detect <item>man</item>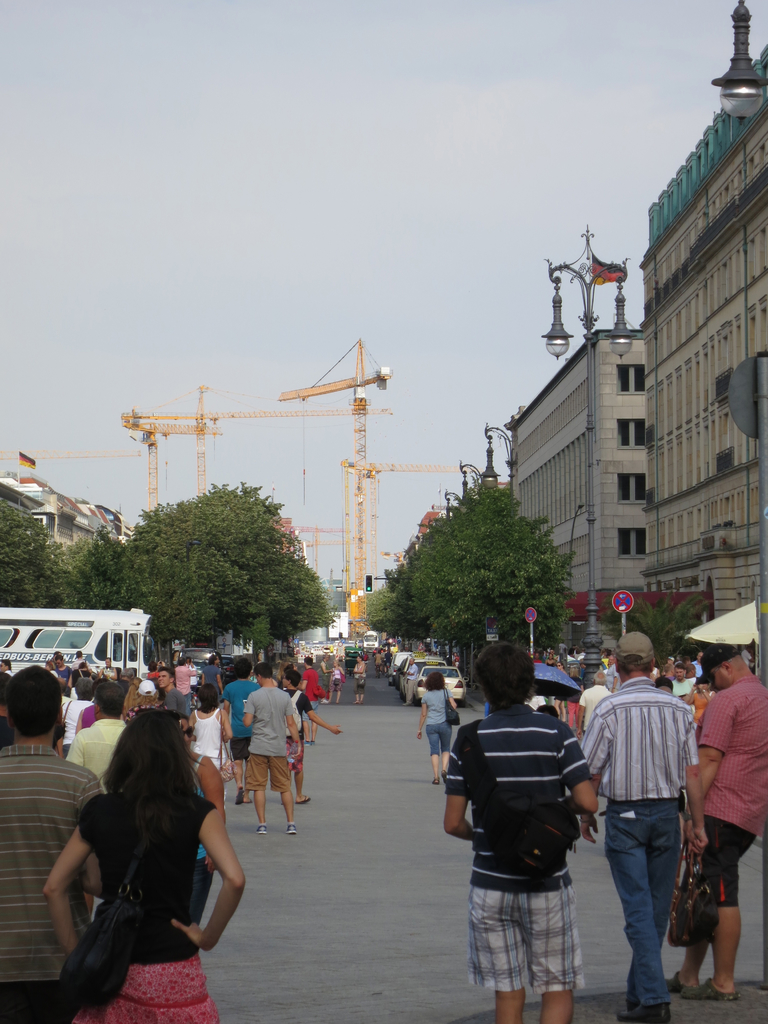
[left=671, top=662, right=695, bottom=721]
